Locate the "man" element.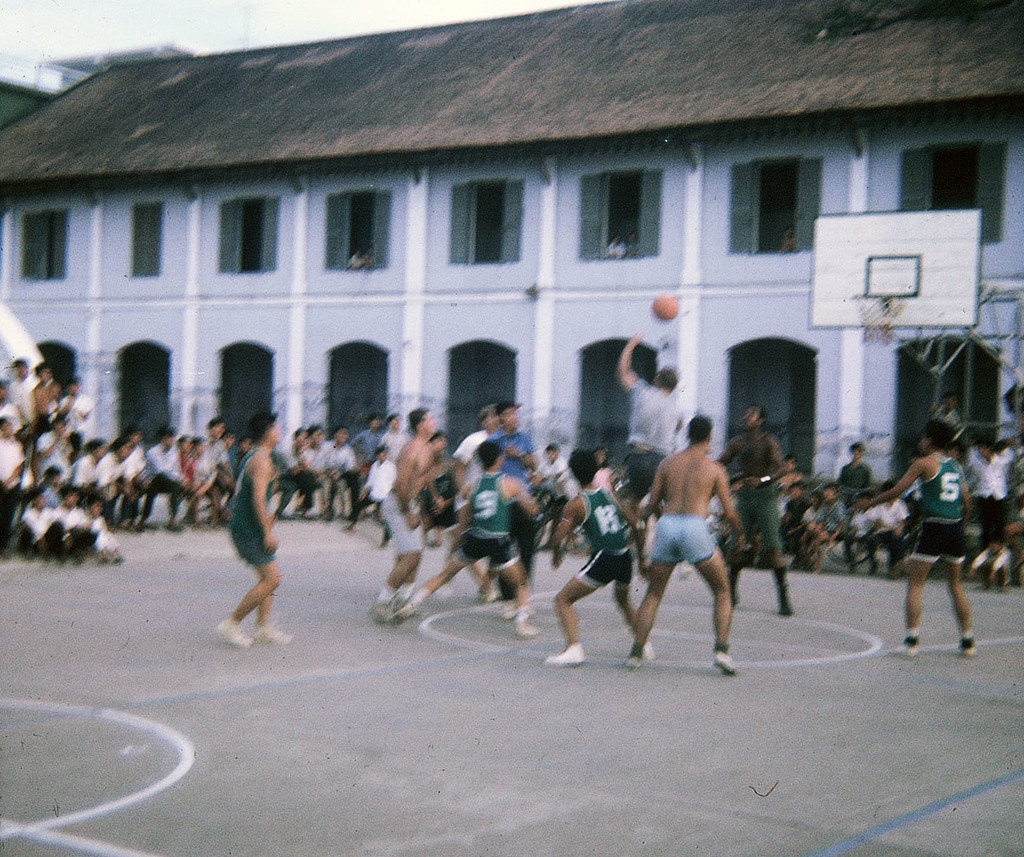
Element bbox: [x1=373, y1=407, x2=443, y2=621].
